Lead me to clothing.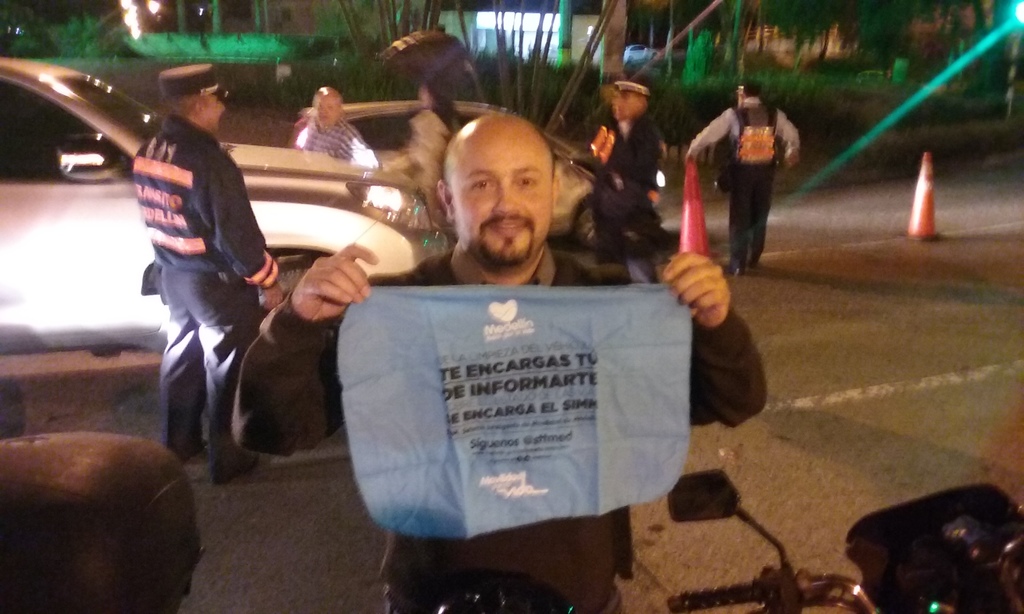
Lead to <box>586,109,668,290</box>.
